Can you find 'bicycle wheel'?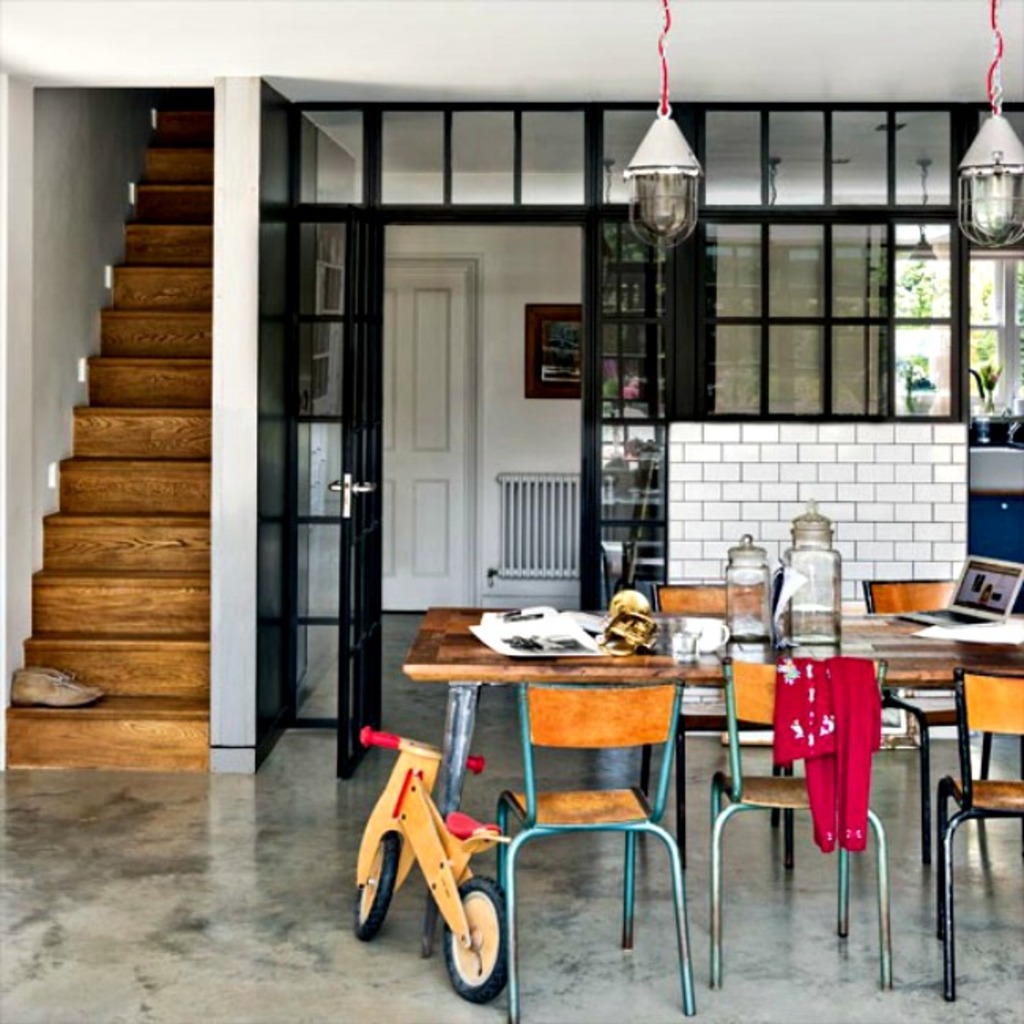
Yes, bounding box: 358:826:399:944.
